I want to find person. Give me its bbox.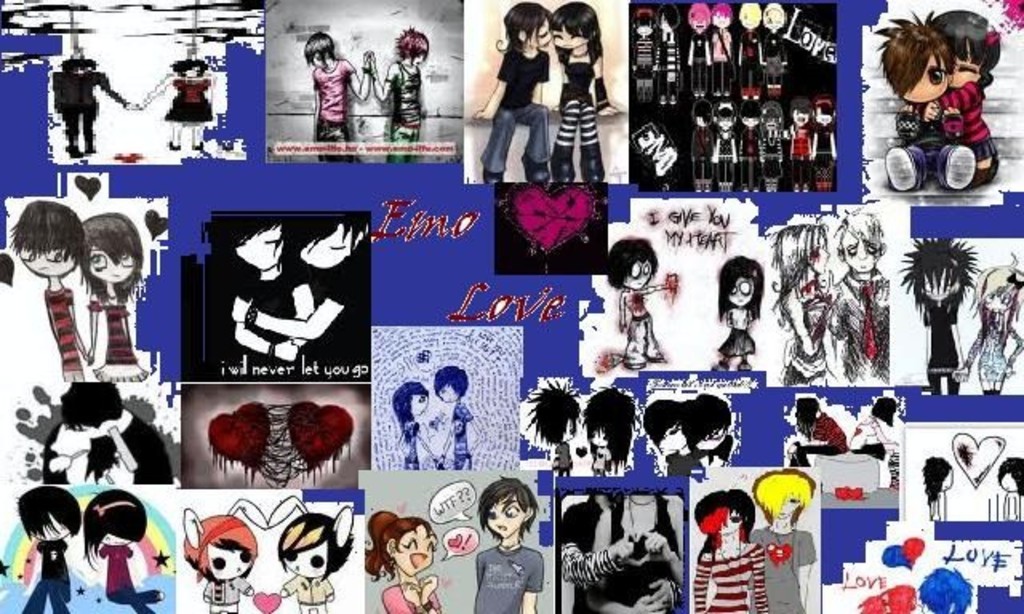
<region>605, 235, 682, 371</region>.
